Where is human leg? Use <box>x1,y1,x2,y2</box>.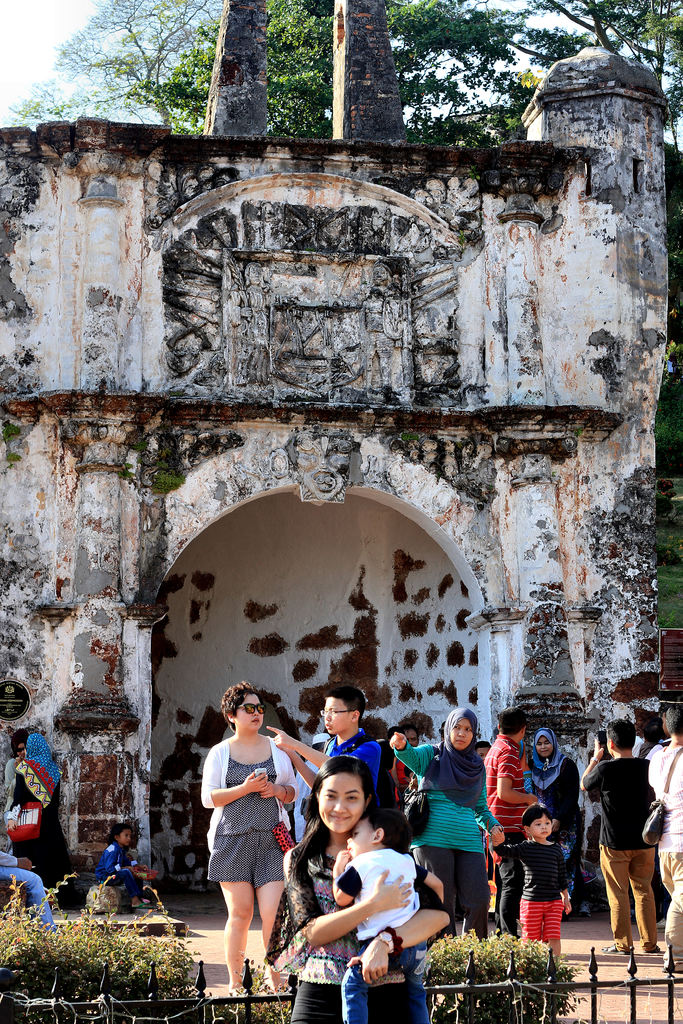
<box>497,861,523,938</box>.
